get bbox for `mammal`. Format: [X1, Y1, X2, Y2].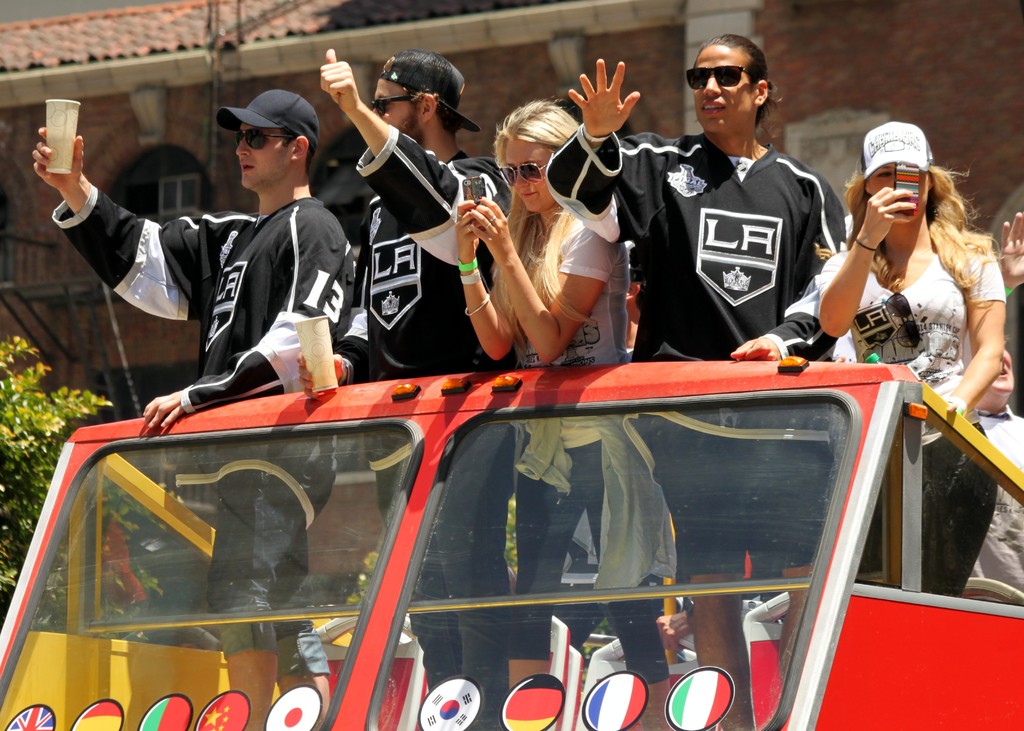
[447, 93, 680, 730].
